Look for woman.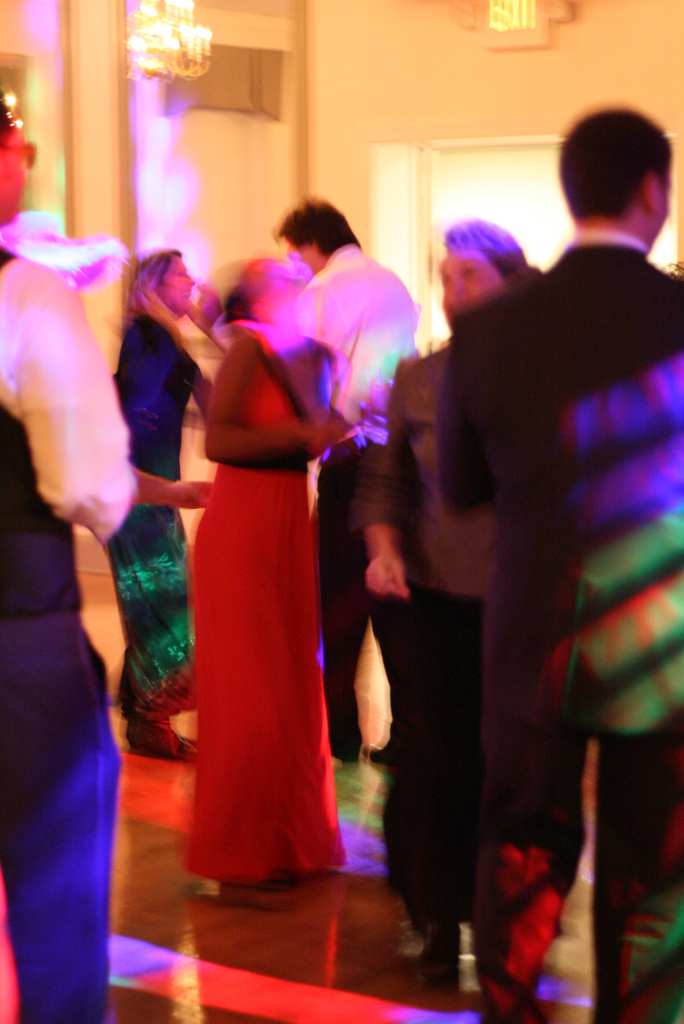
Found: select_region(119, 220, 463, 929).
